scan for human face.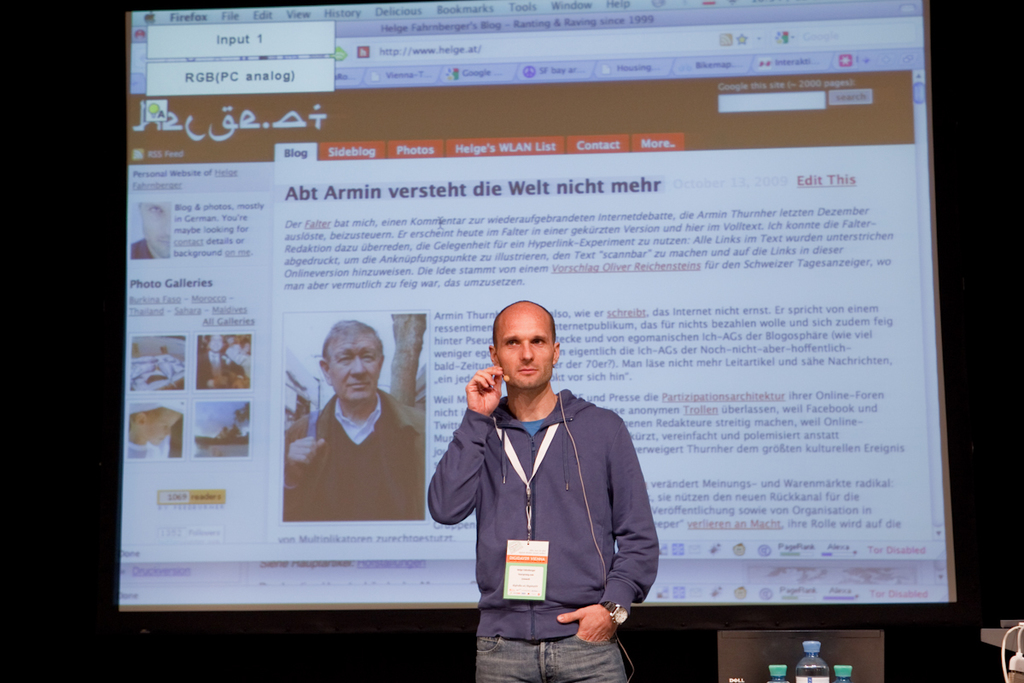
Scan result: <box>496,308,553,387</box>.
